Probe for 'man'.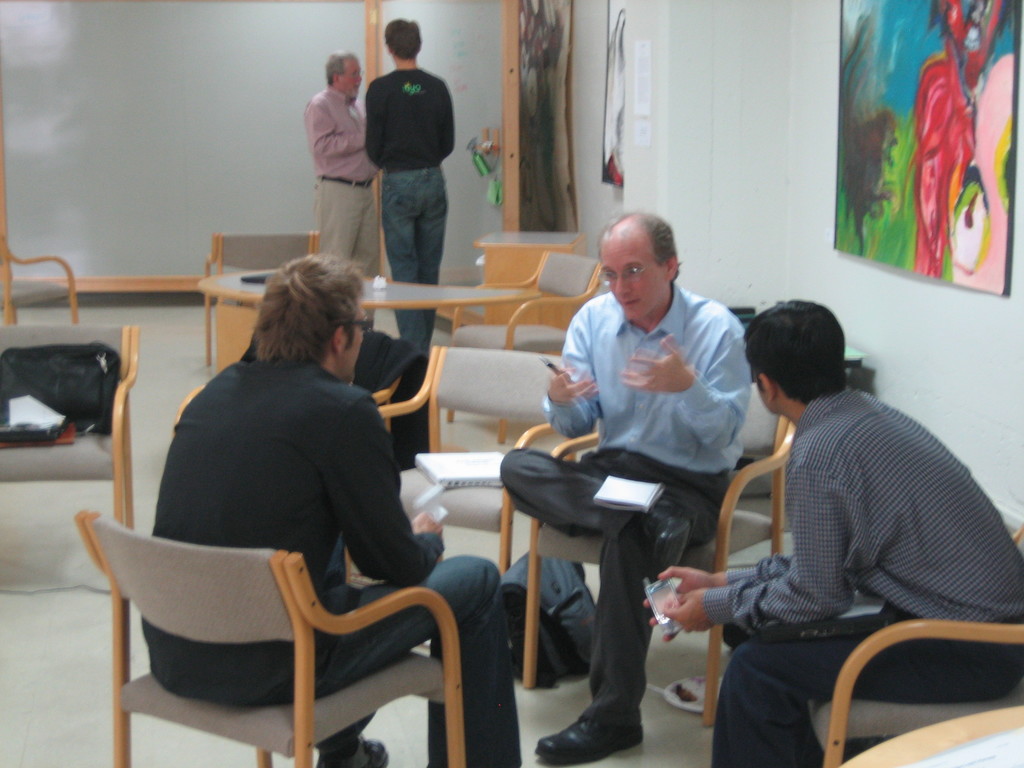
Probe result: <region>689, 289, 1000, 767</region>.
